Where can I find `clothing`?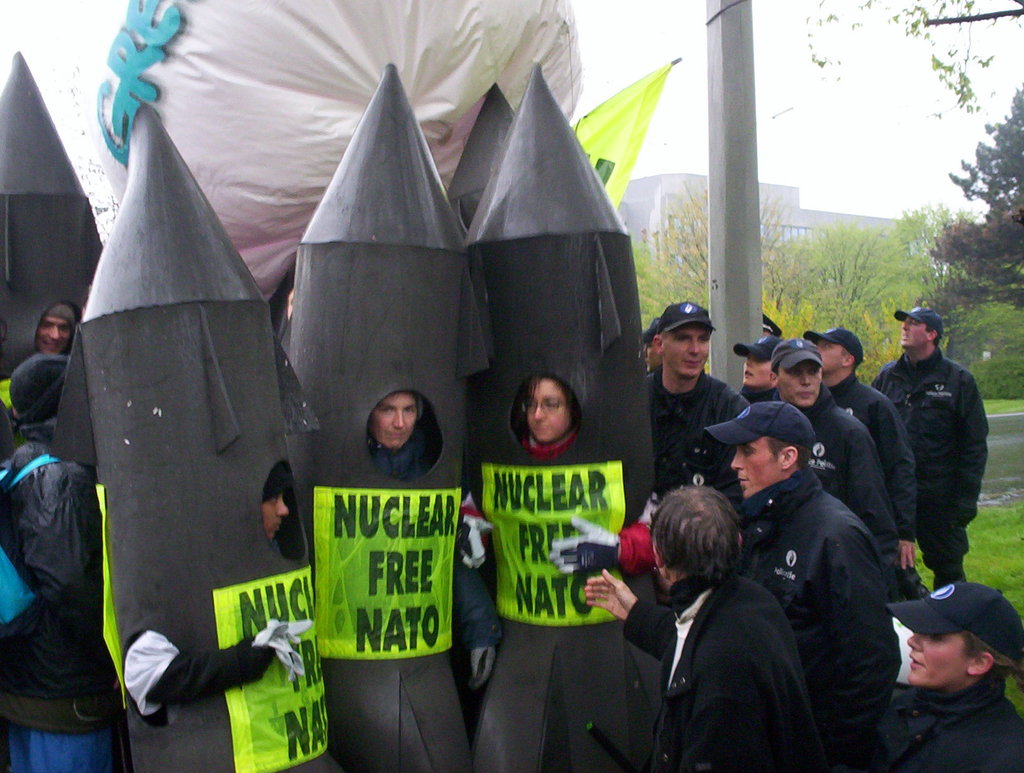
You can find it at [x1=640, y1=537, x2=832, y2=769].
